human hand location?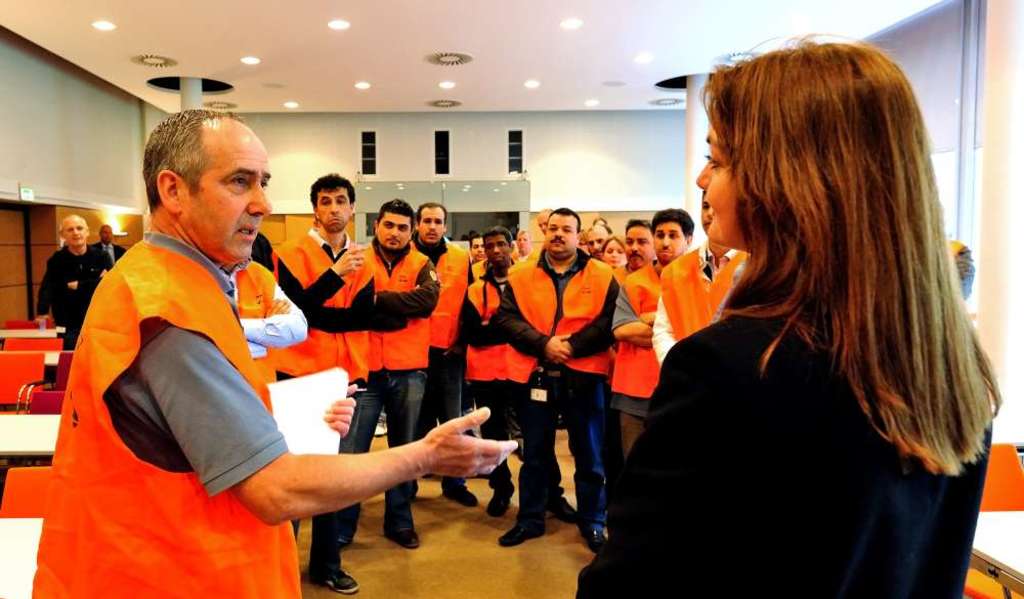
detection(421, 404, 519, 476)
